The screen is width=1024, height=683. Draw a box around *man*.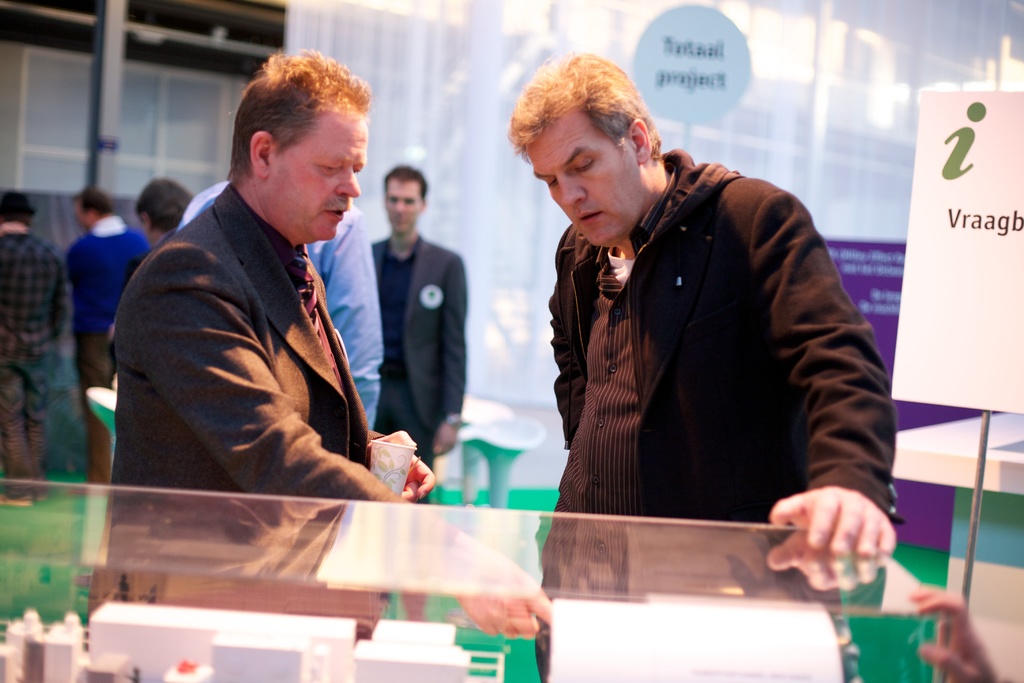
box=[509, 66, 897, 599].
